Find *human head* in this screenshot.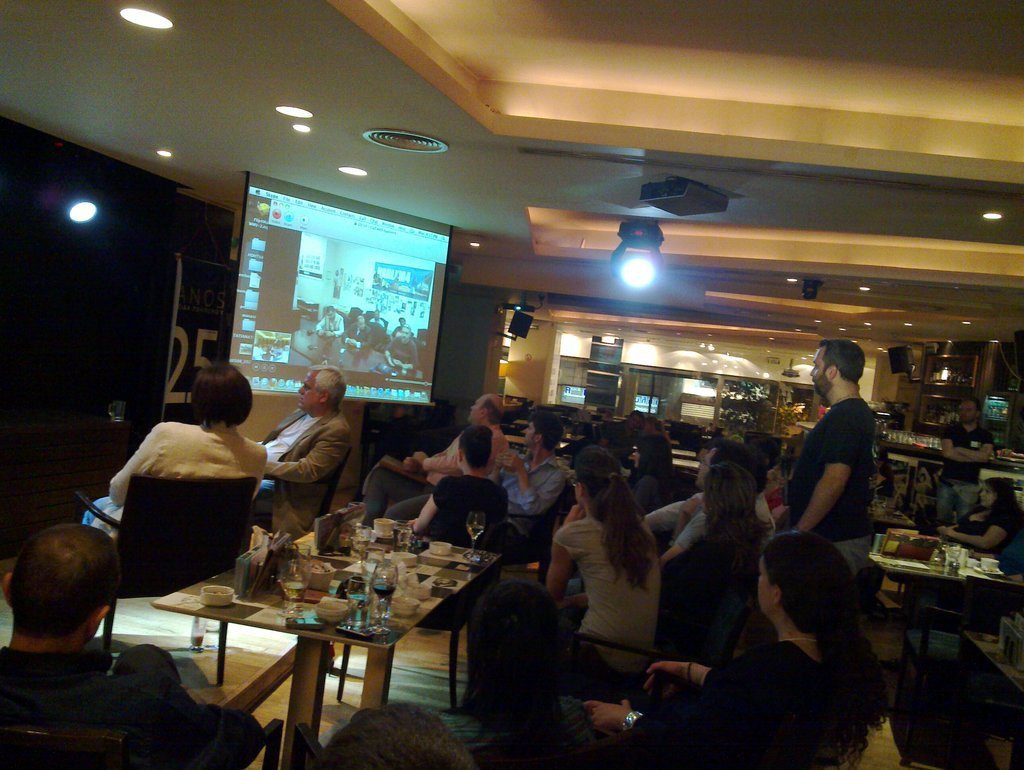
The bounding box for *human head* is (578,444,622,508).
